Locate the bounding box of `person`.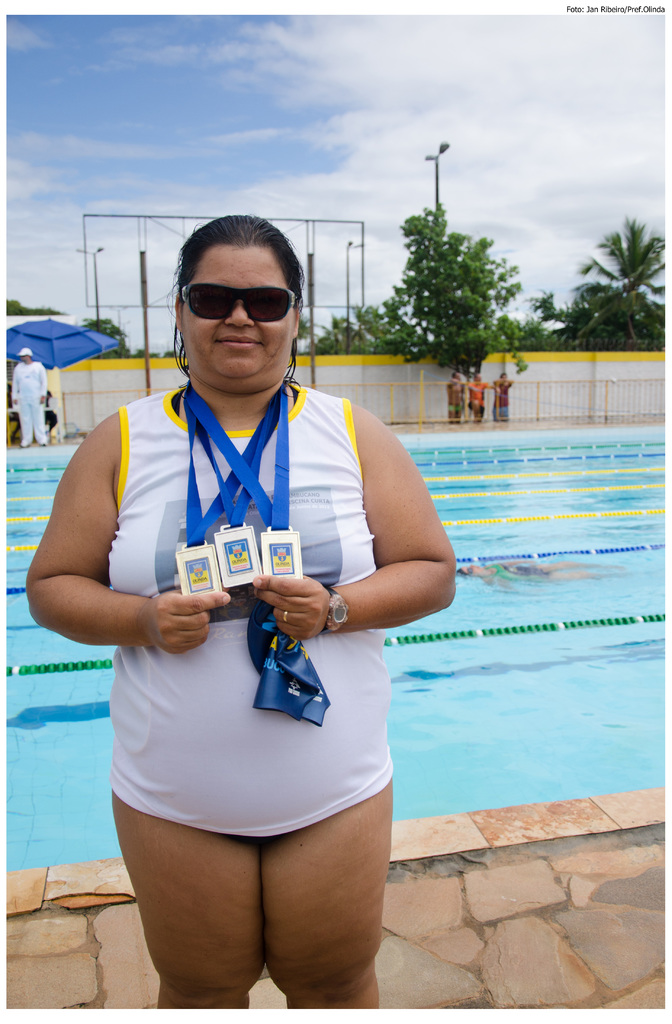
Bounding box: 495:369:515:425.
